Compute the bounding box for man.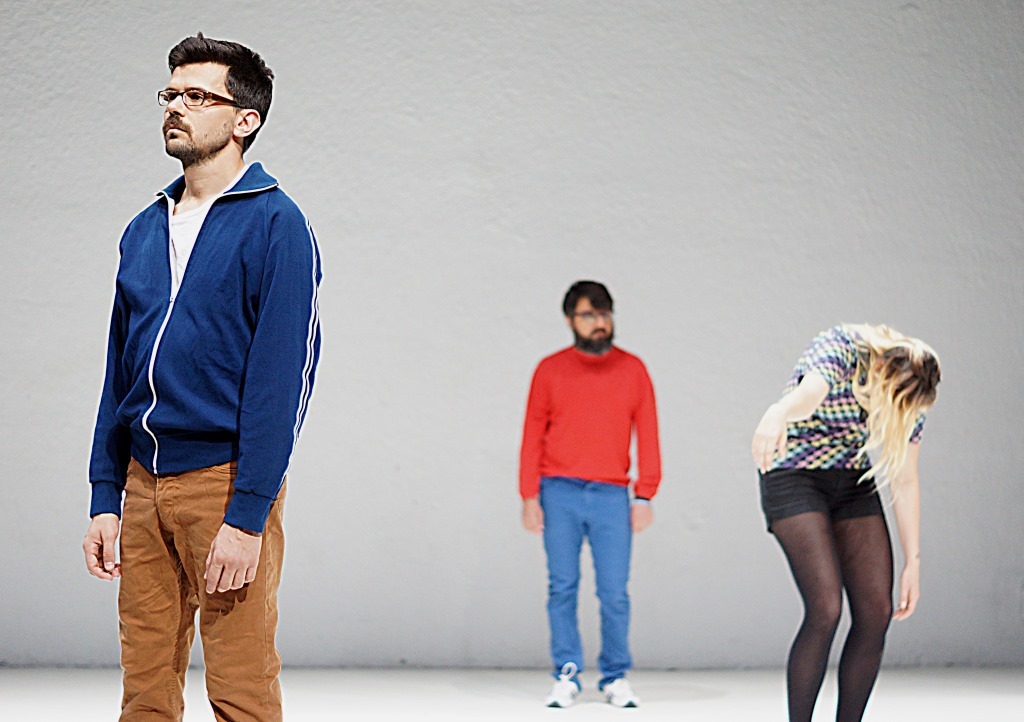
(left=79, top=14, right=325, bottom=708).
